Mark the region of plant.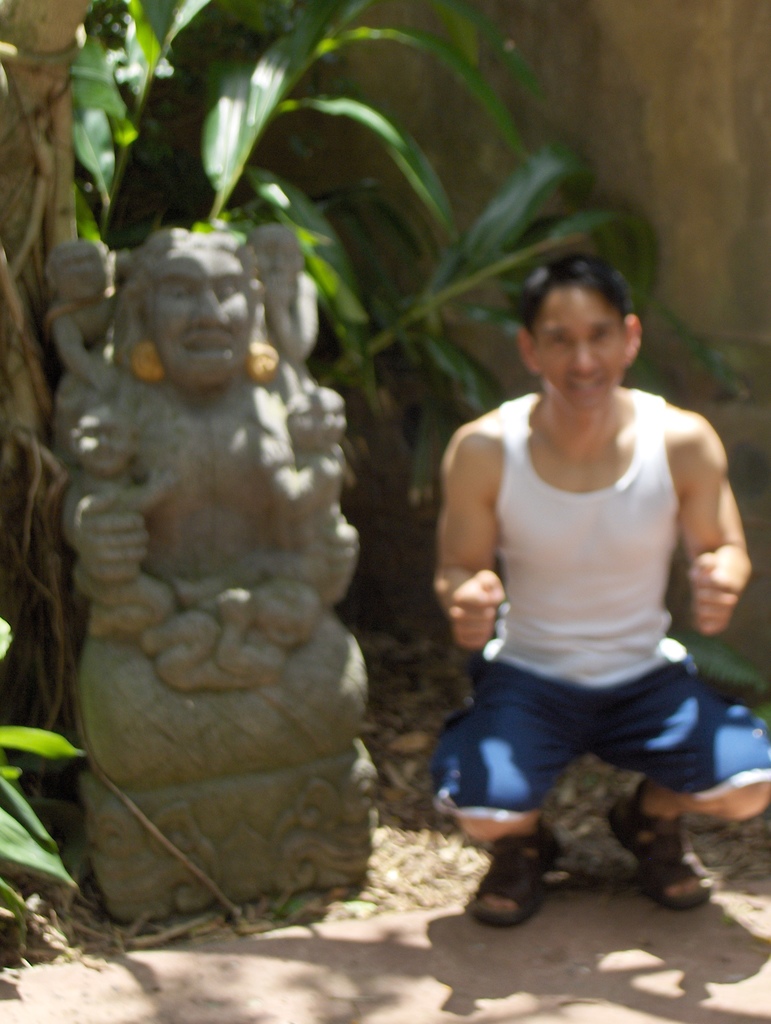
Region: box=[0, 602, 87, 938].
